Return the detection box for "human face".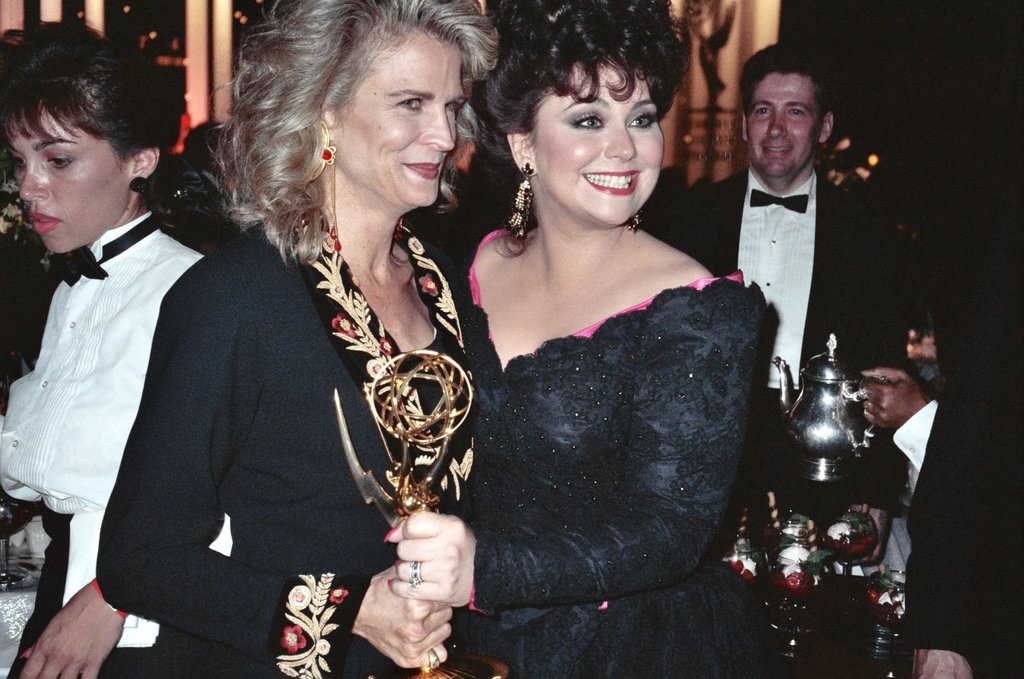
<region>748, 71, 817, 175</region>.
